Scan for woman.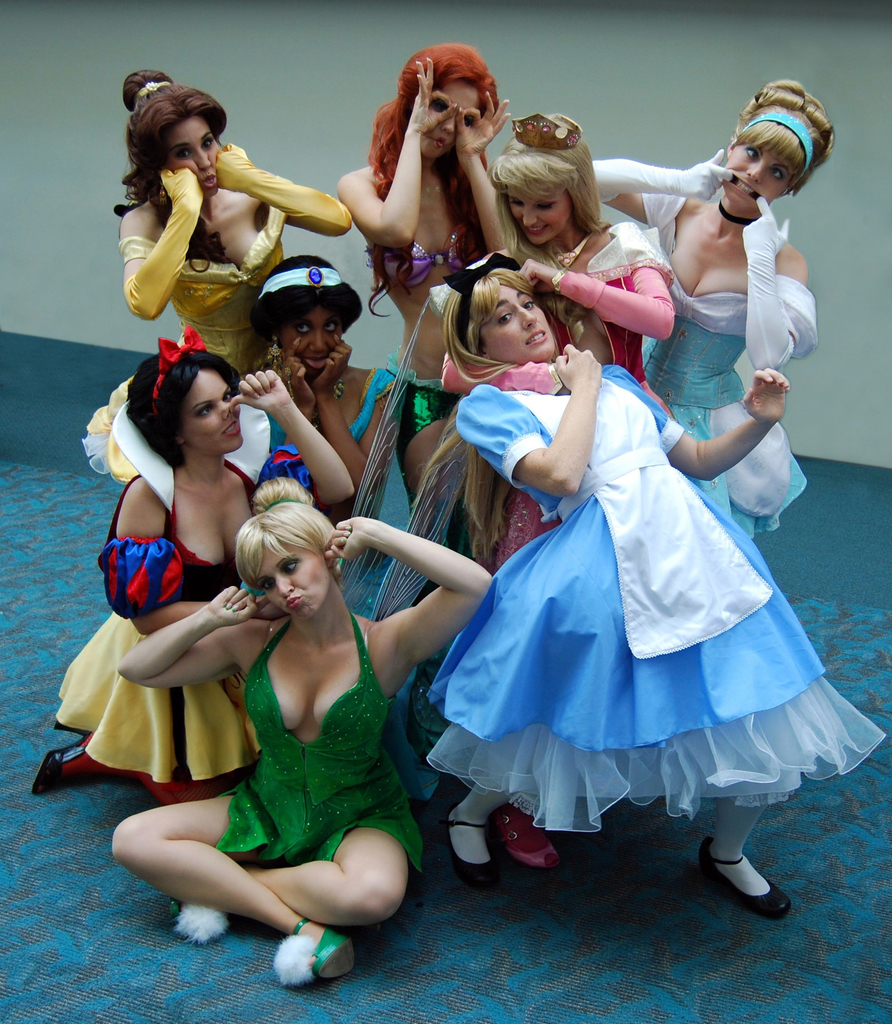
Scan result: [left=583, top=78, right=838, bottom=543].
